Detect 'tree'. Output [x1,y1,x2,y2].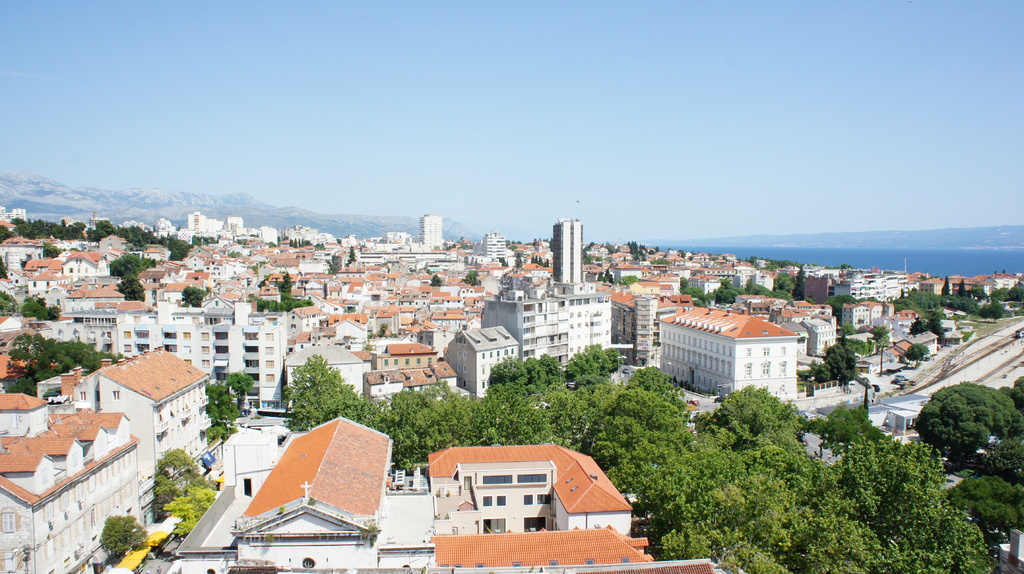
[1,285,14,317].
